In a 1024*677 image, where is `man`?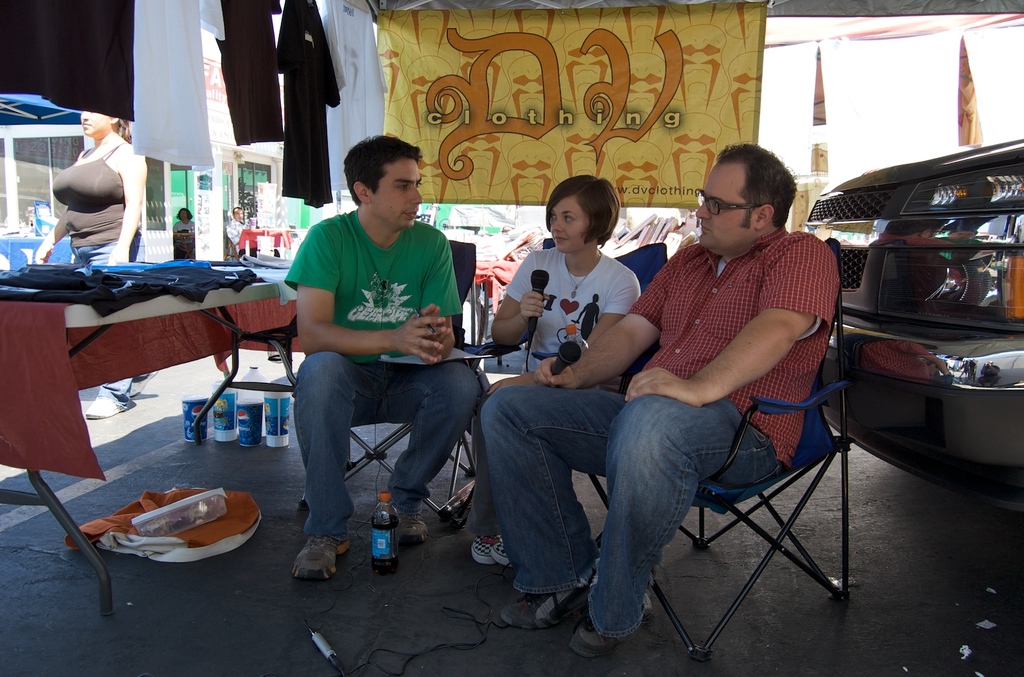
l=484, t=144, r=842, b=660.
